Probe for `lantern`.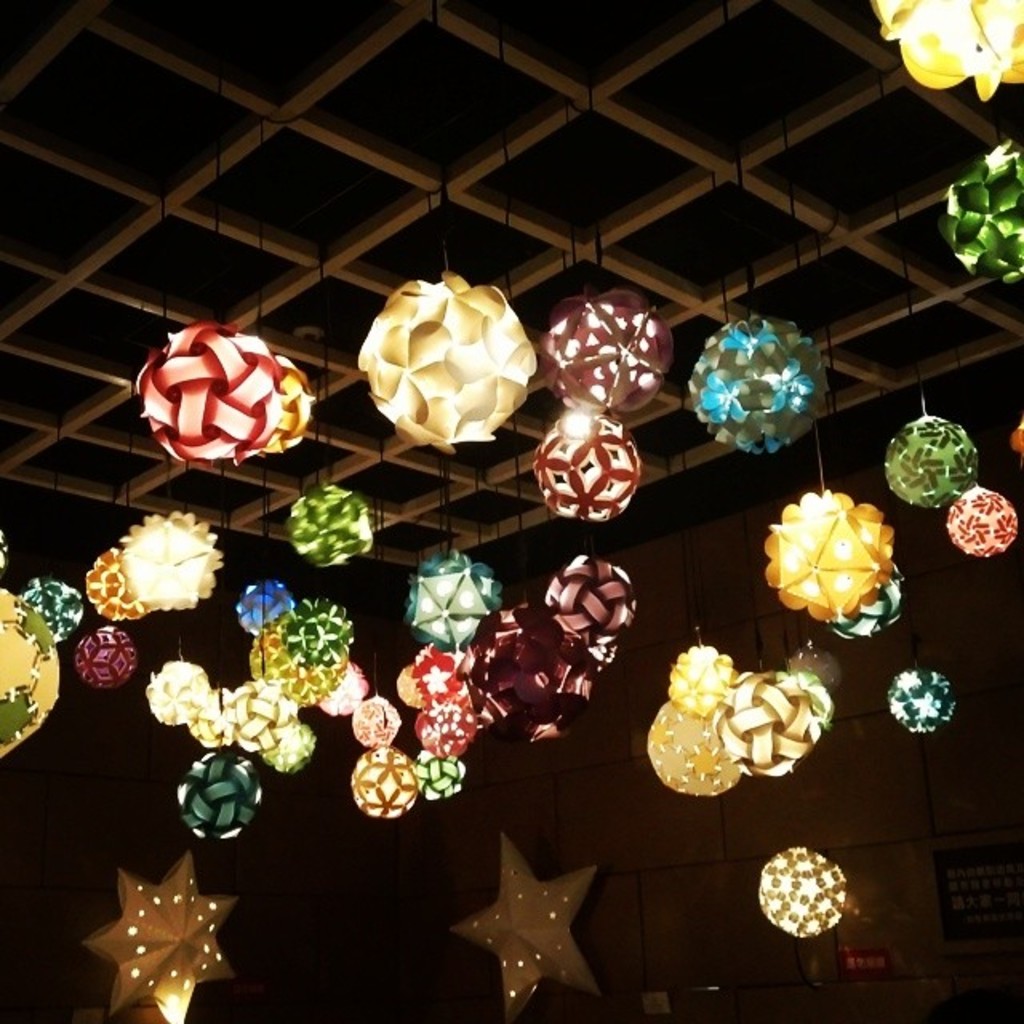
Probe result: 74/626/134/690.
